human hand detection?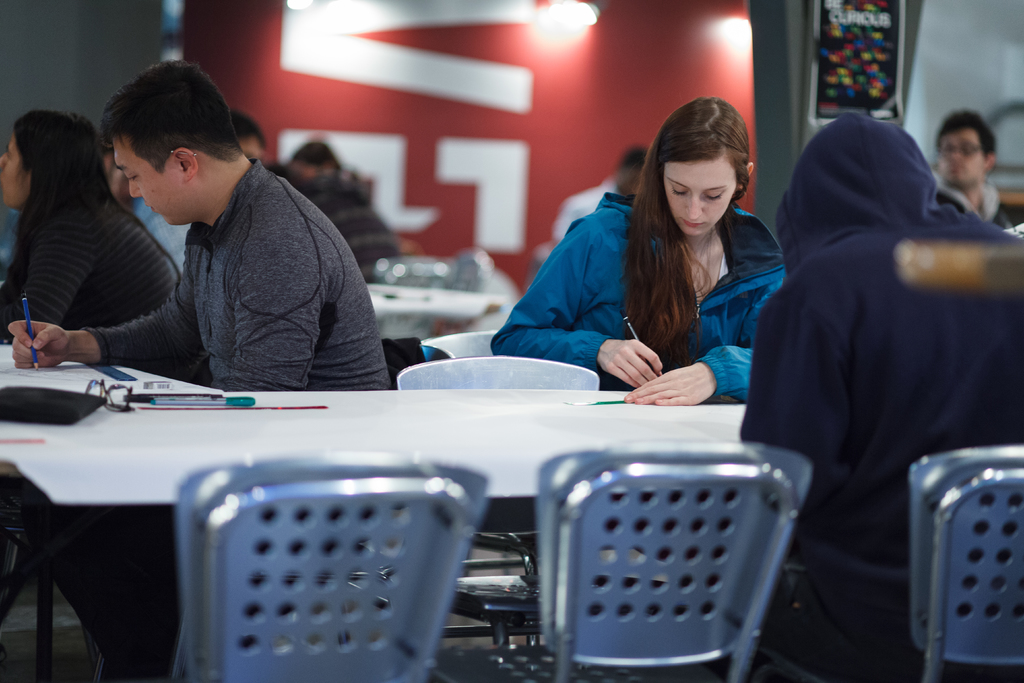
box=[623, 364, 715, 407]
